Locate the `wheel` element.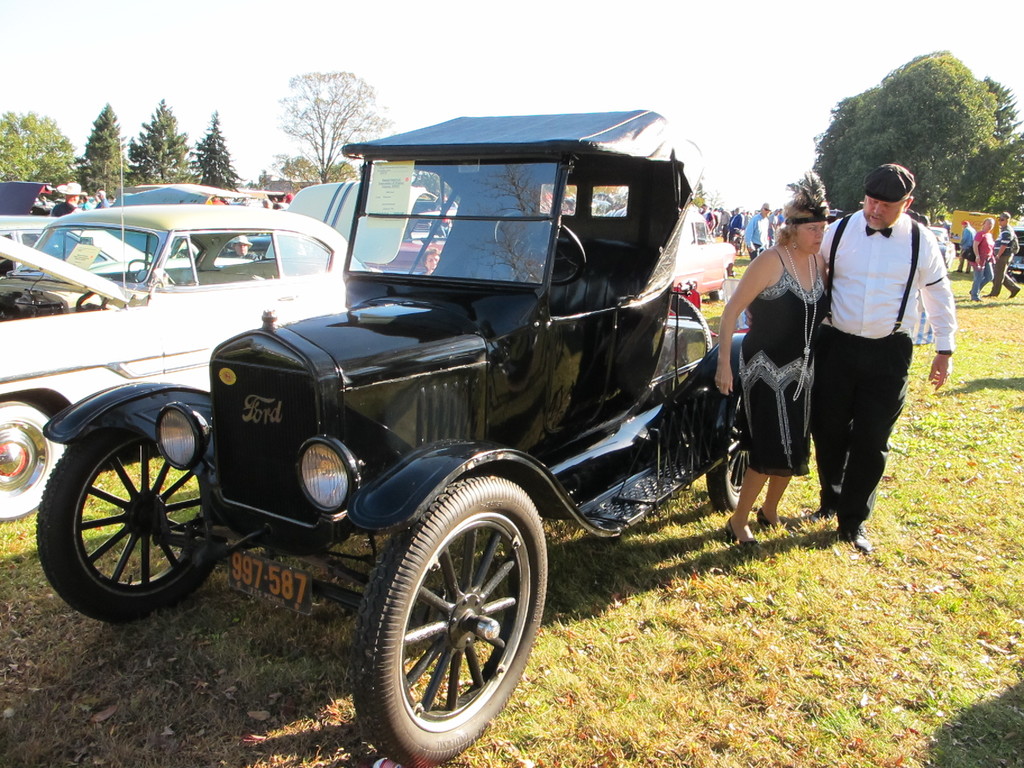
Element bbox: Rect(128, 256, 172, 282).
